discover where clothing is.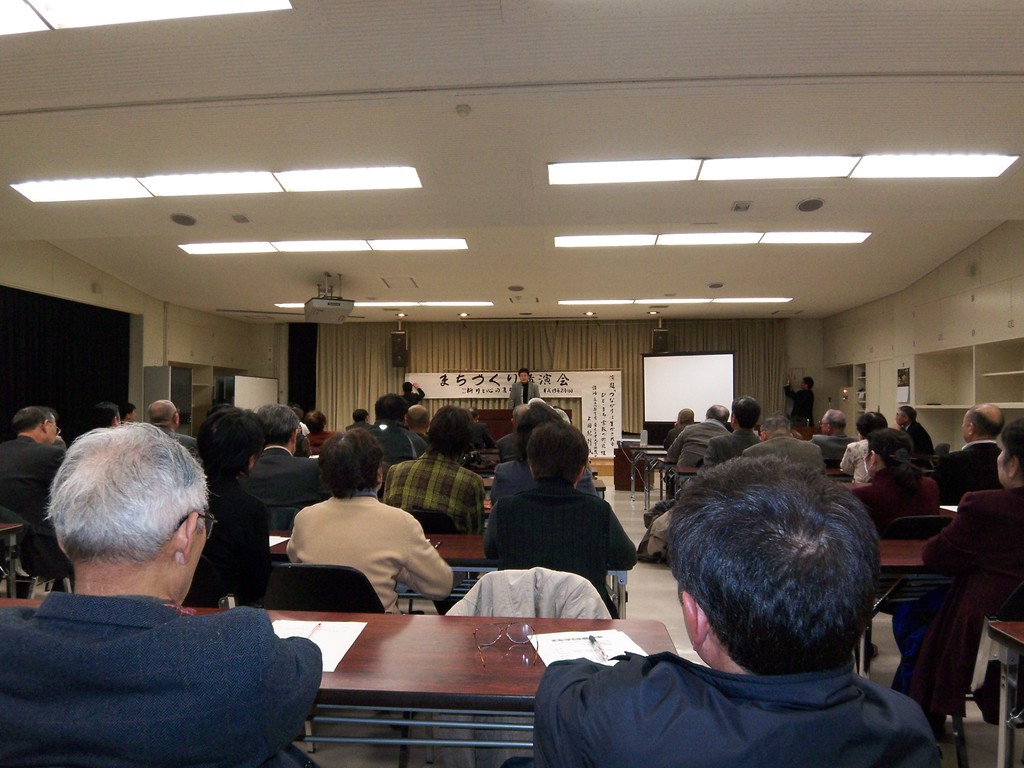
Discovered at {"x1": 698, "y1": 428, "x2": 762, "y2": 474}.
